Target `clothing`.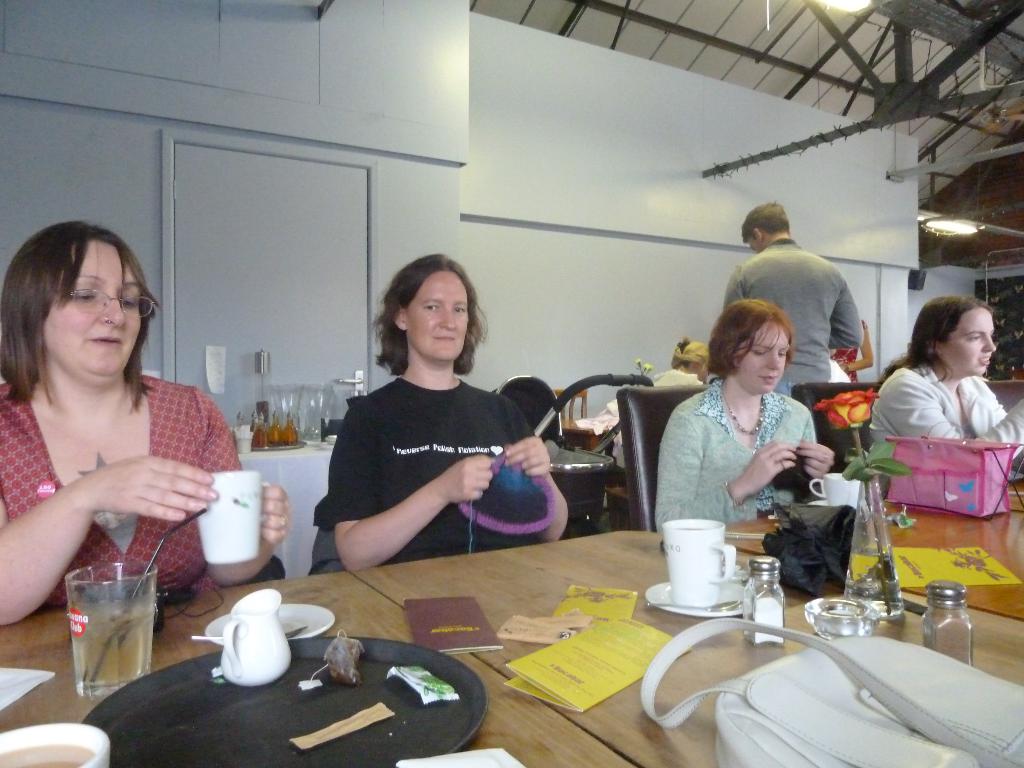
Target region: select_region(871, 358, 1023, 472).
